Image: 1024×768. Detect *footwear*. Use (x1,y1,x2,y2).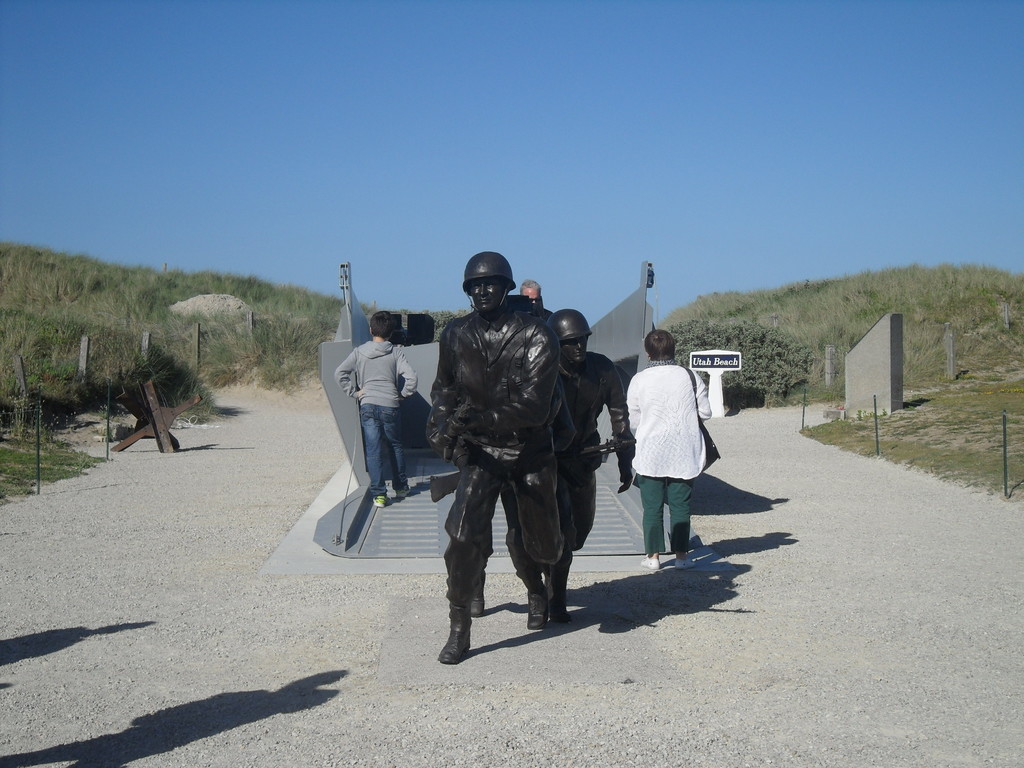
(524,584,551,632).
